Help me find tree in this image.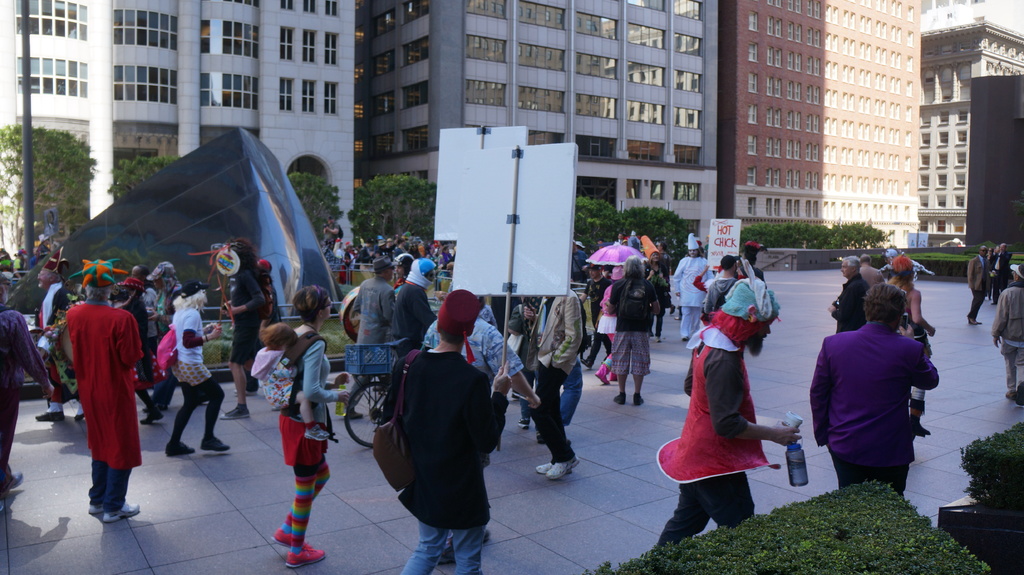
Found it: locate(0, 122, 97, 268).
